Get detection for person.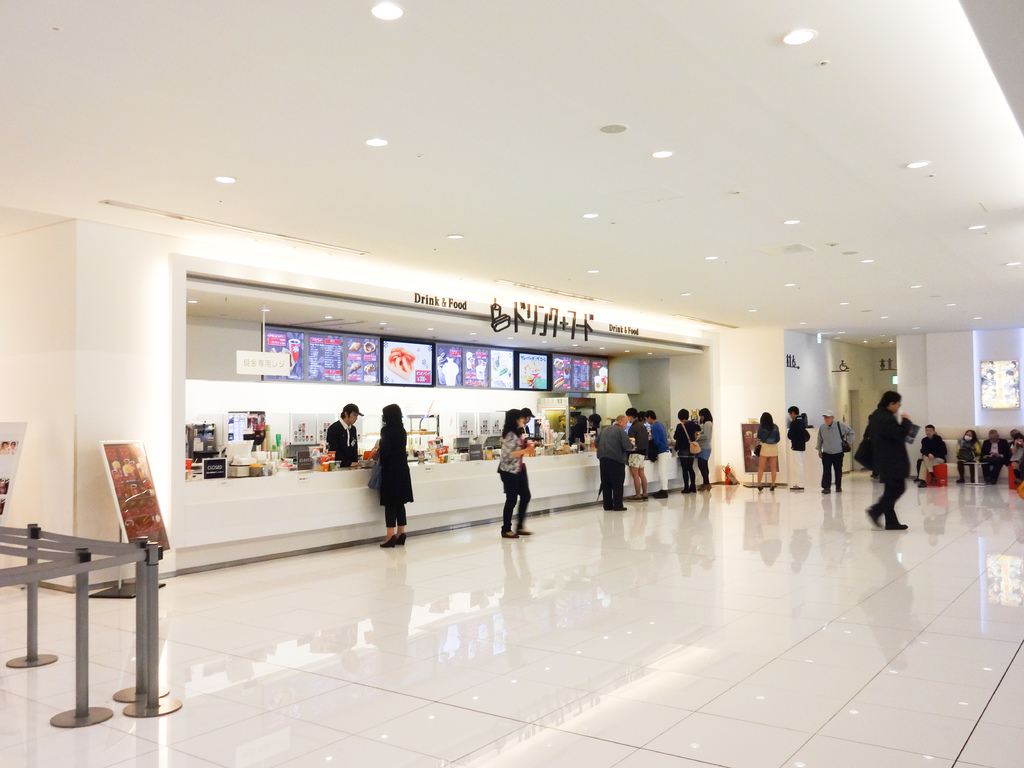
Detection: [x1=815, y1=405, x2=856, y2=497].
